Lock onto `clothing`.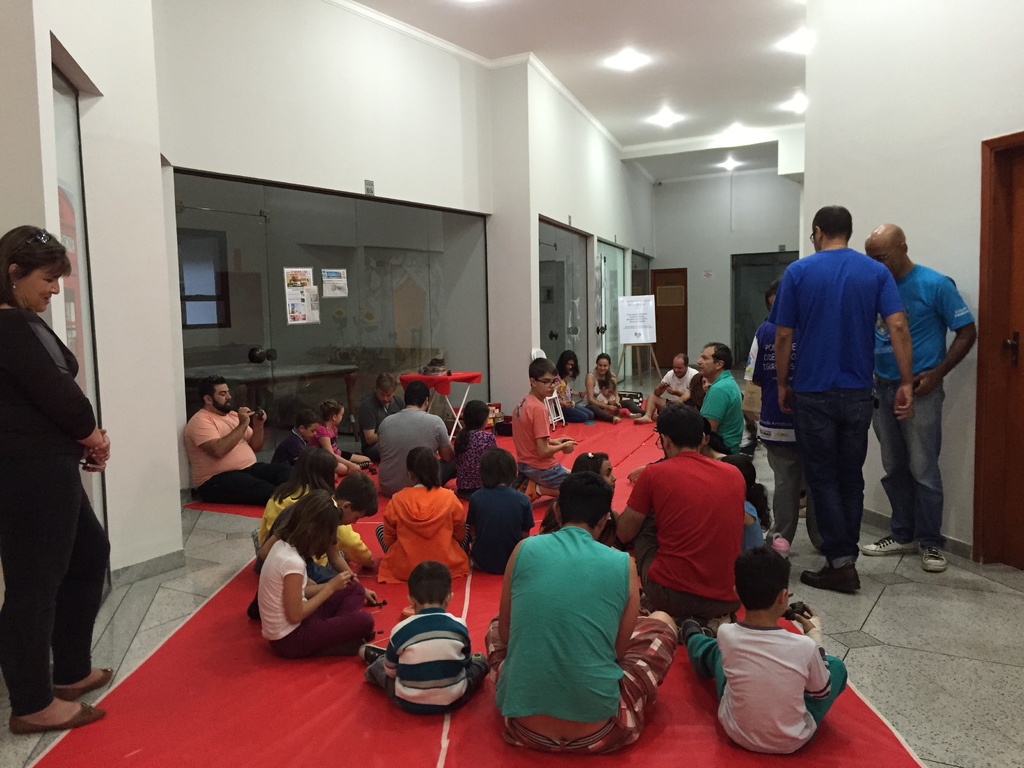
Locked: x1=377 y1=467 x2=461 y2=589.
